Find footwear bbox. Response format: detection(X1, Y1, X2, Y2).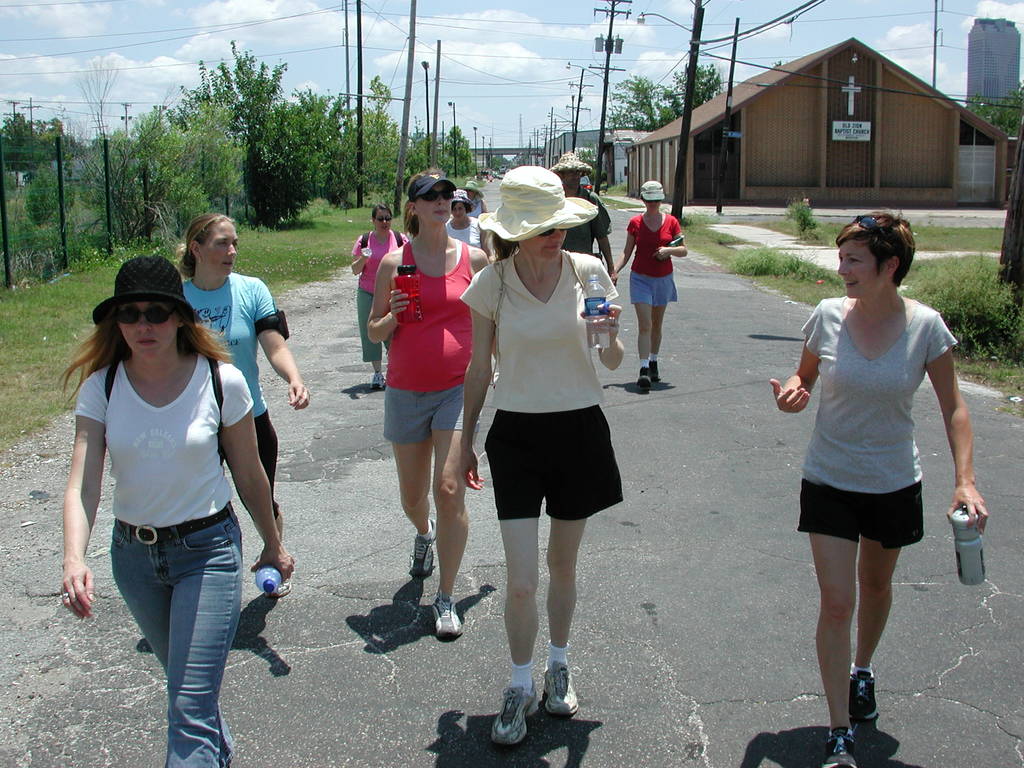
detection(638, 365, 652, 387).
